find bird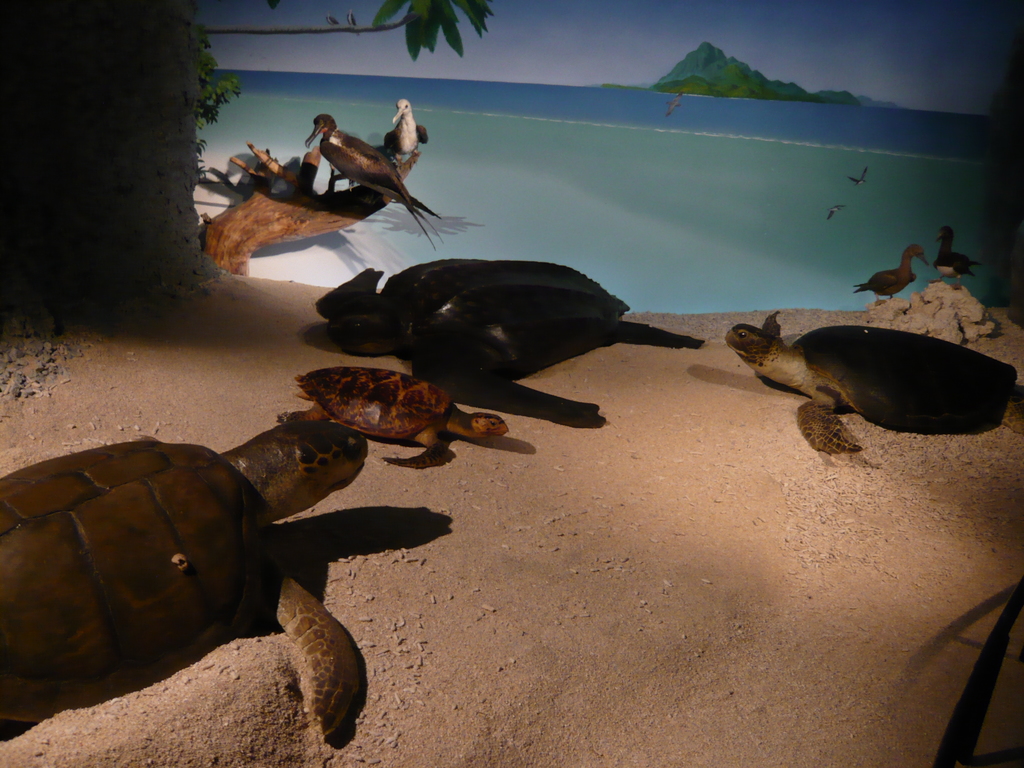
x1=381 y1=95 x2=420 y2=164
